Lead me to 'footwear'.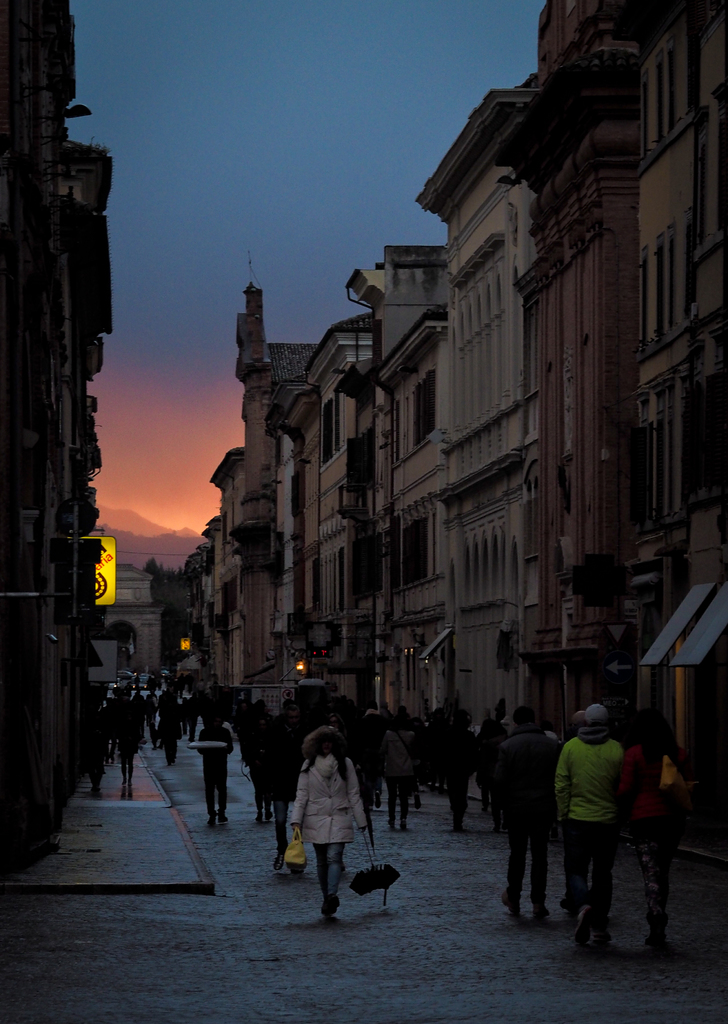
Lead to [left=533, top=909, right=549, bottom=920].
